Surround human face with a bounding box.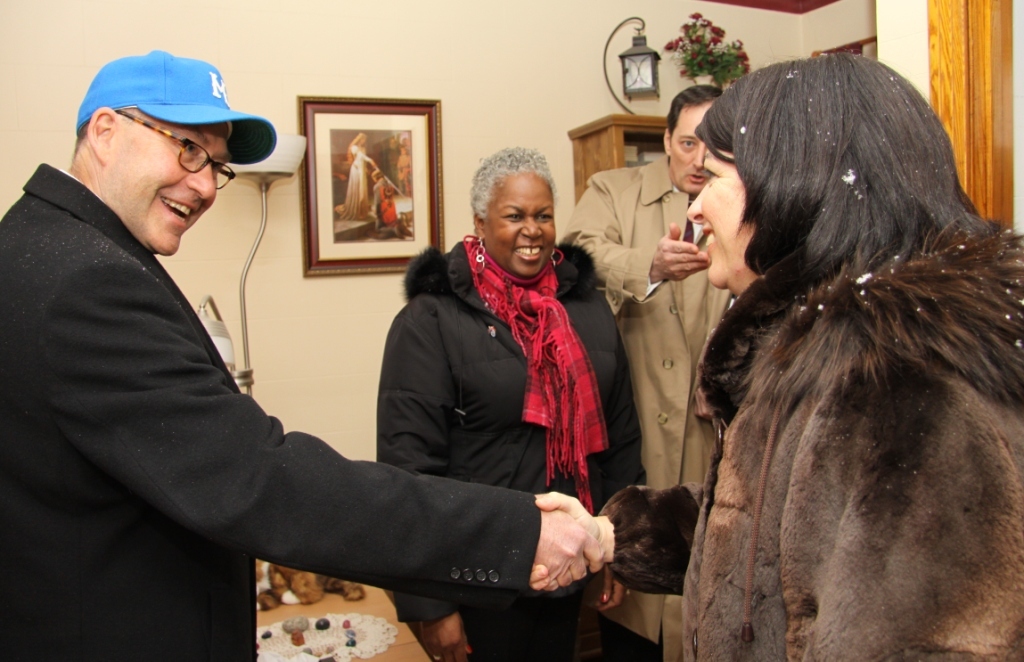
665,90,732,188.
